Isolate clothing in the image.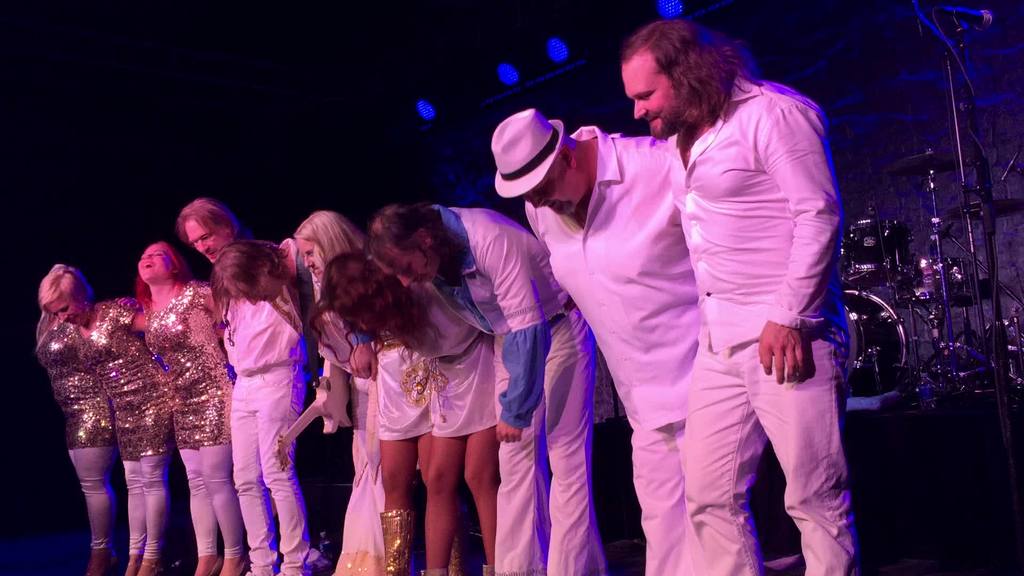
Isolated region: left=29, top=305, right=110, bottom=555.
